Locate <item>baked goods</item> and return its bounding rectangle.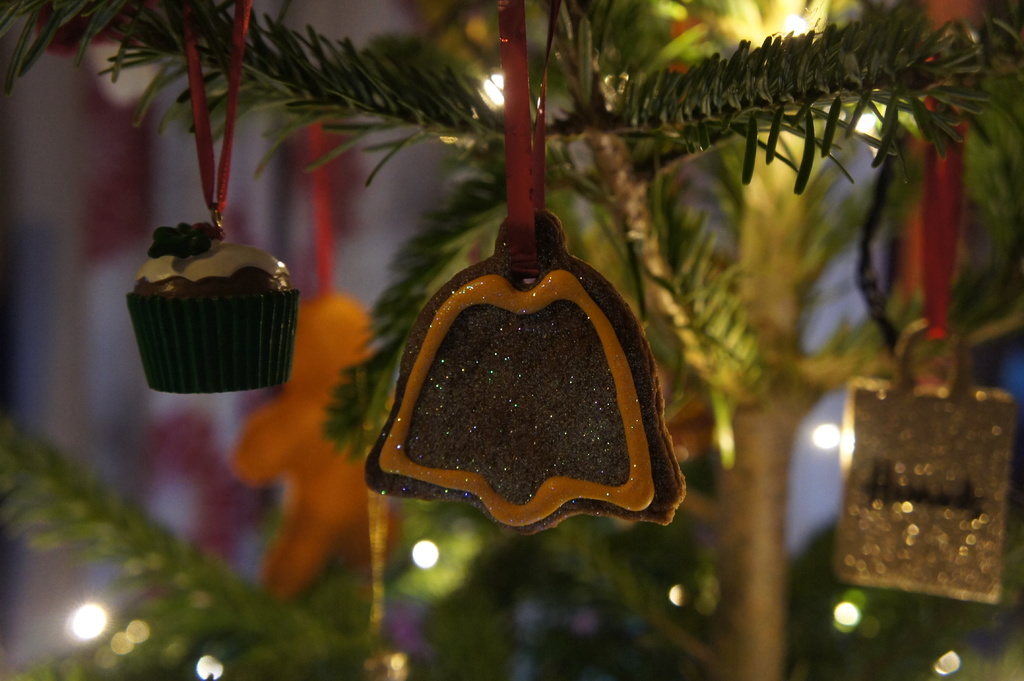
[x1=360, y1=205, x2=682, y2=531].
